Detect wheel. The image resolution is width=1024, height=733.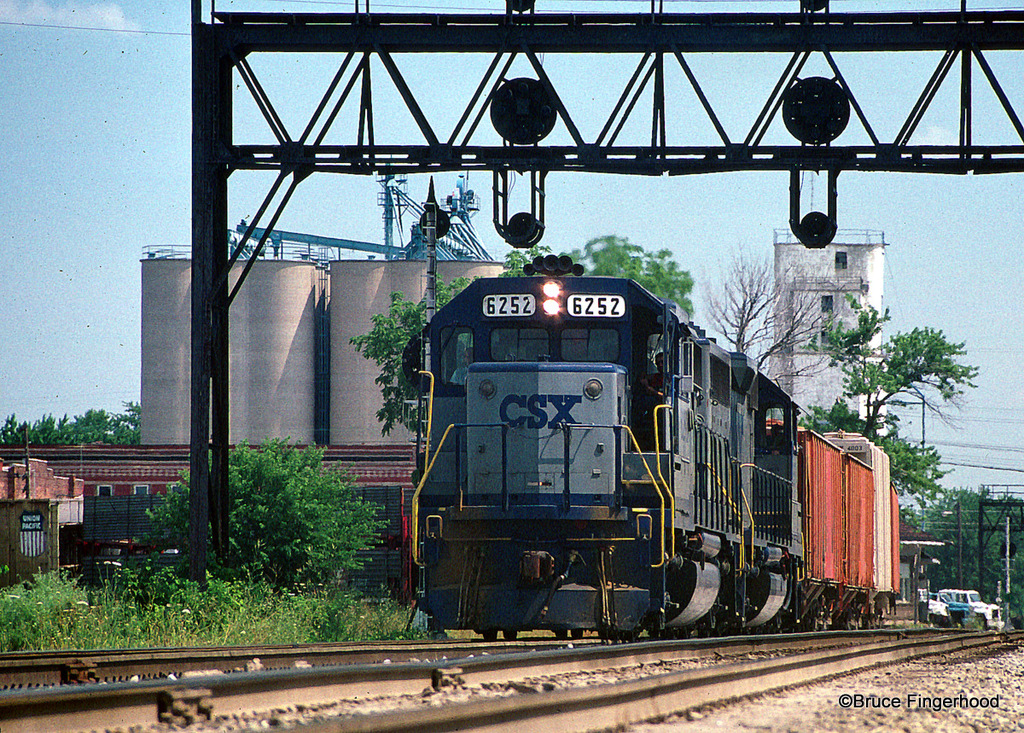
[left=574, top=622, right=585, bottom=642].
